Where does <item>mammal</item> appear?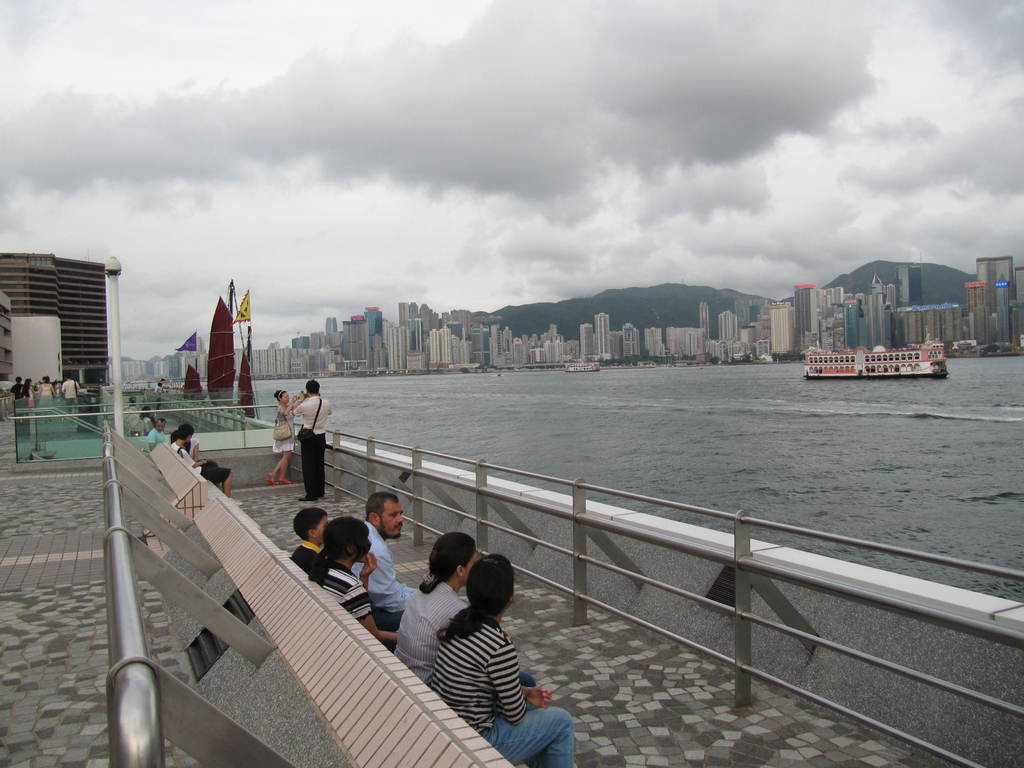
Appears at 20, 377, 37, 409.
